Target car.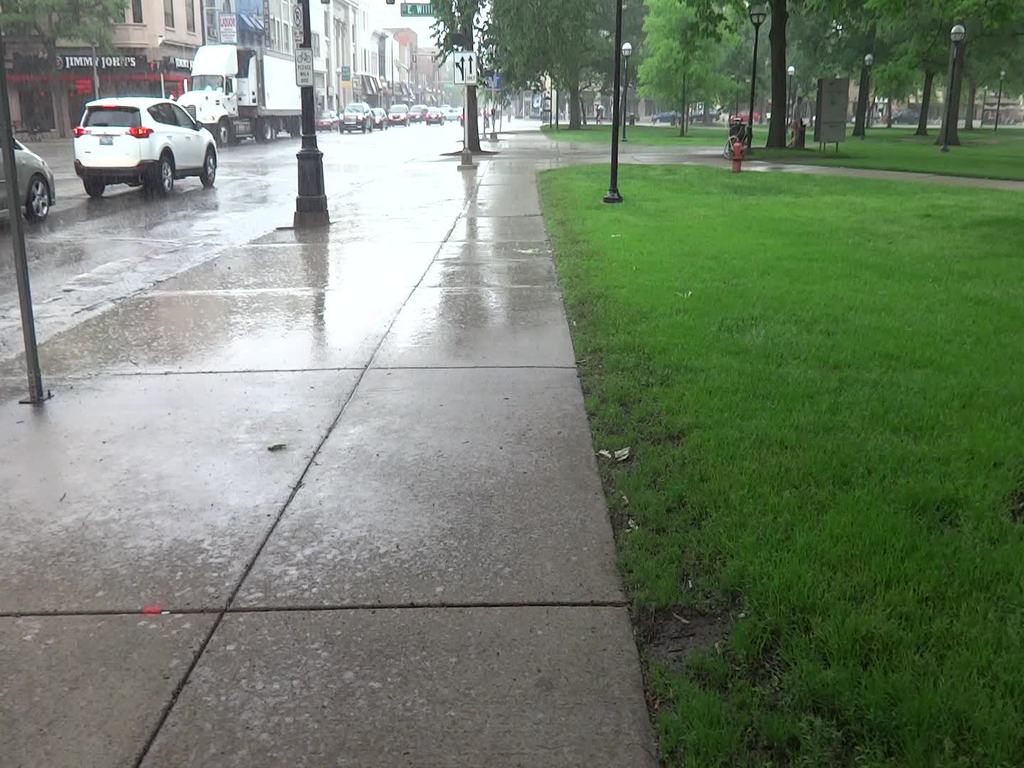
Target region: box(343, 102, 372, 134).
